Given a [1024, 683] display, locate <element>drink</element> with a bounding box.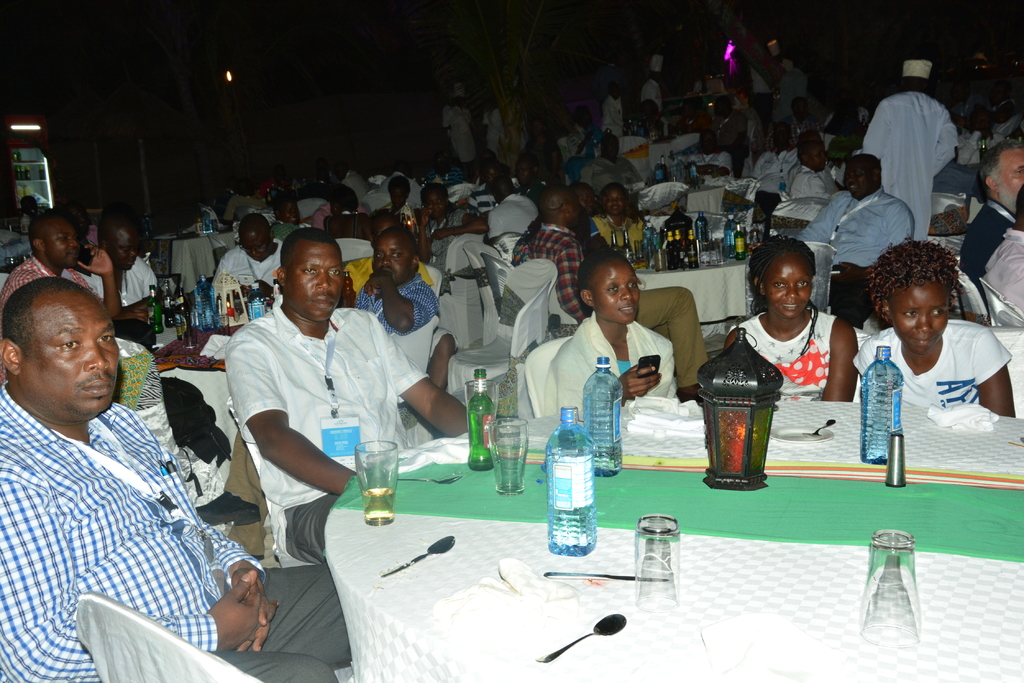
Located: detection(653, 253, 664, 272).
